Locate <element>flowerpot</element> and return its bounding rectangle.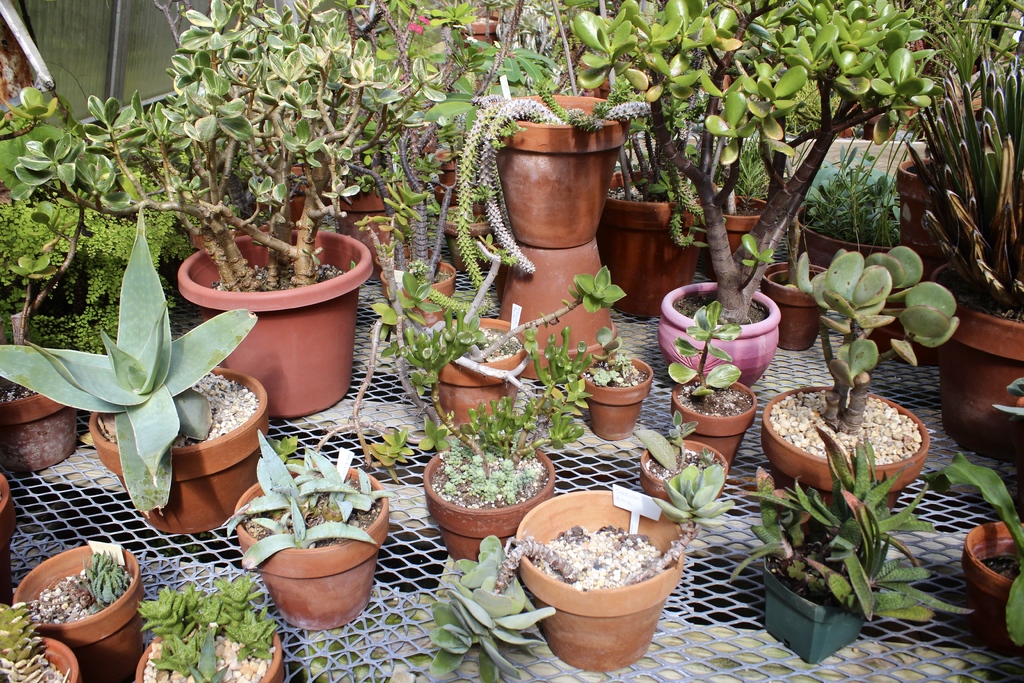
locate(9, 545, 141, 681).
